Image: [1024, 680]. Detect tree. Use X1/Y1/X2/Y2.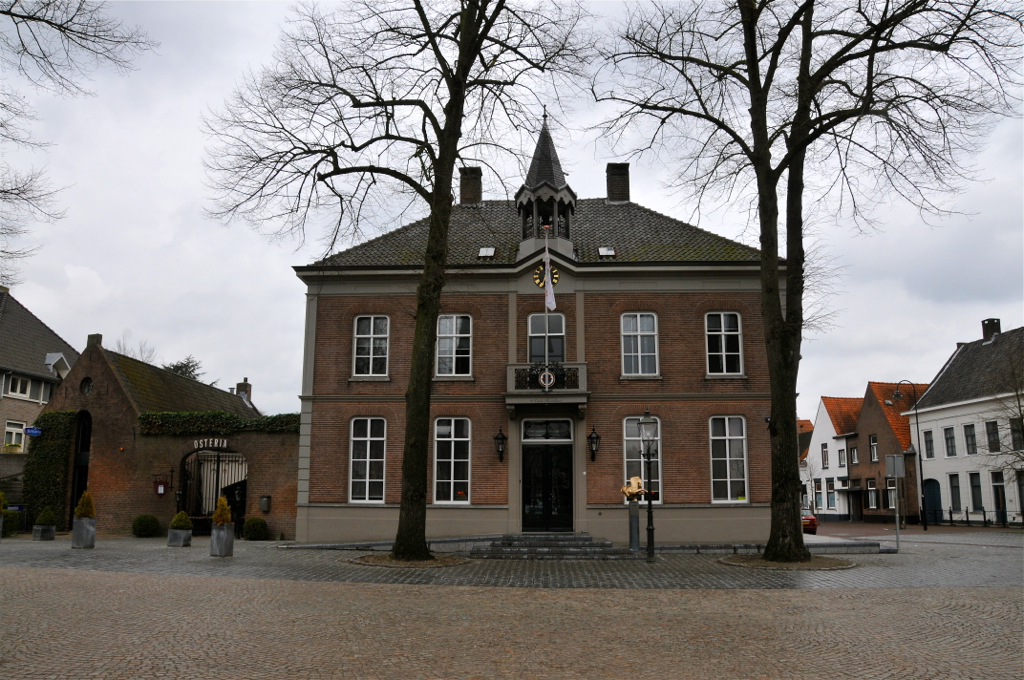
164/349/221/388.
